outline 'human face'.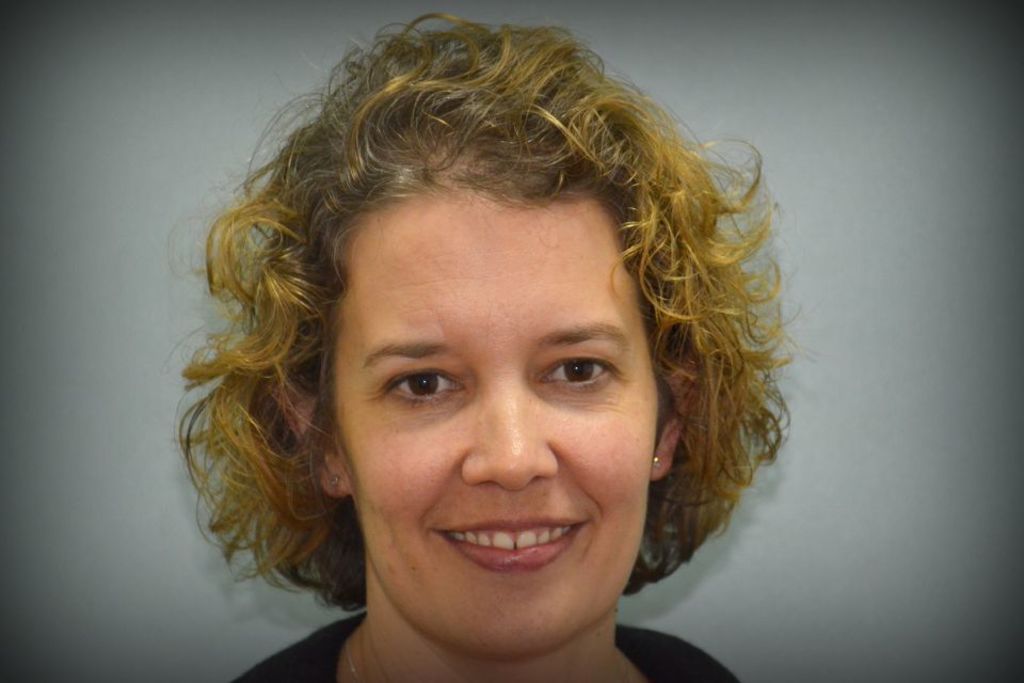
Outline: 333:185:659:660.
